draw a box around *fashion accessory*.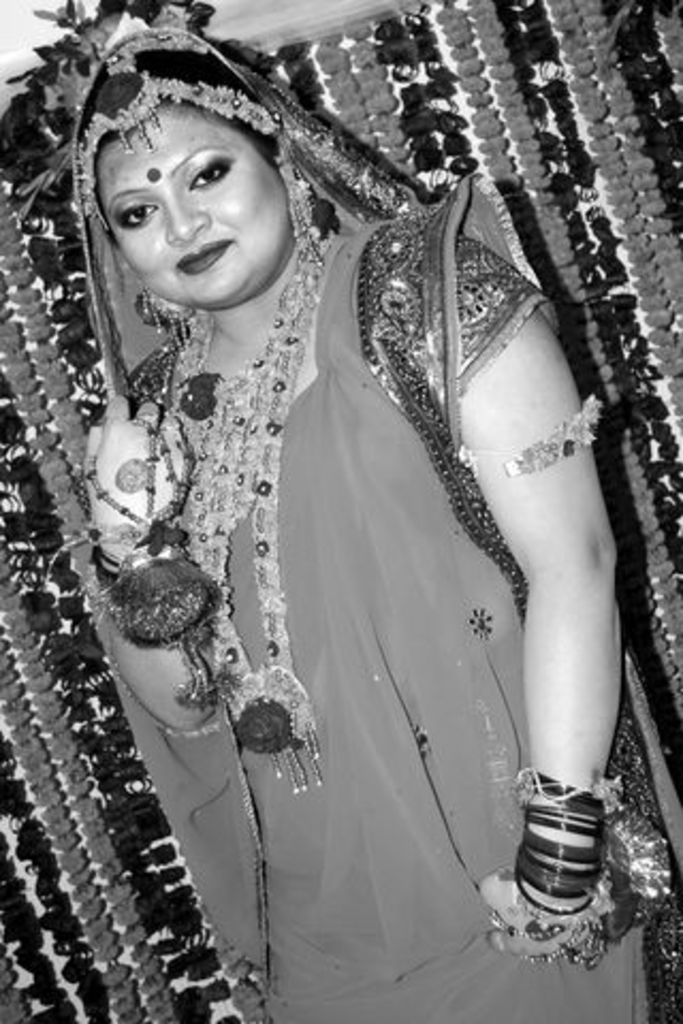
region(81, 32, 288, 235).
